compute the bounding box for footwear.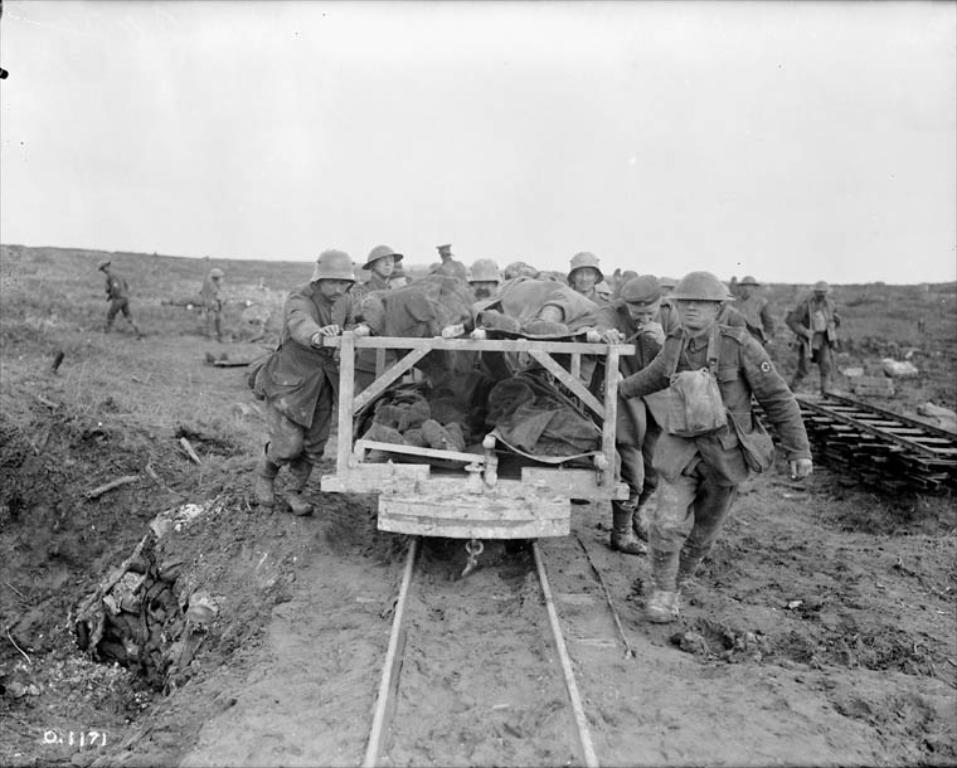
Rect(419, 419, 466, 460).
